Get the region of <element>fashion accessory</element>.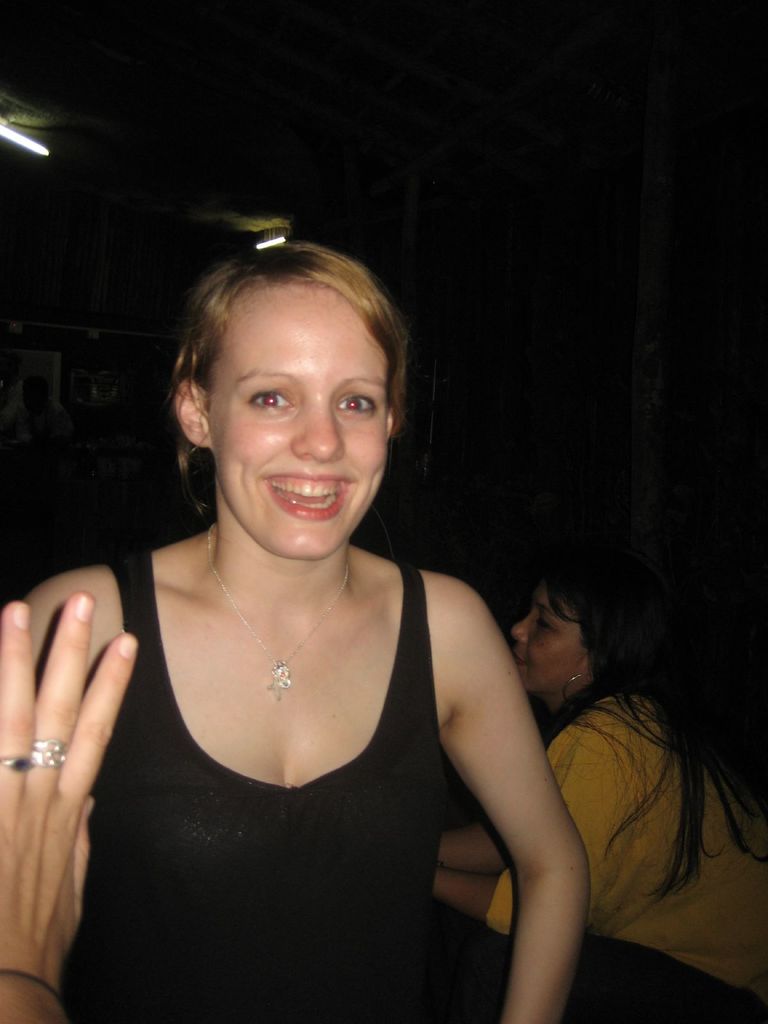
204/527/351/699.
